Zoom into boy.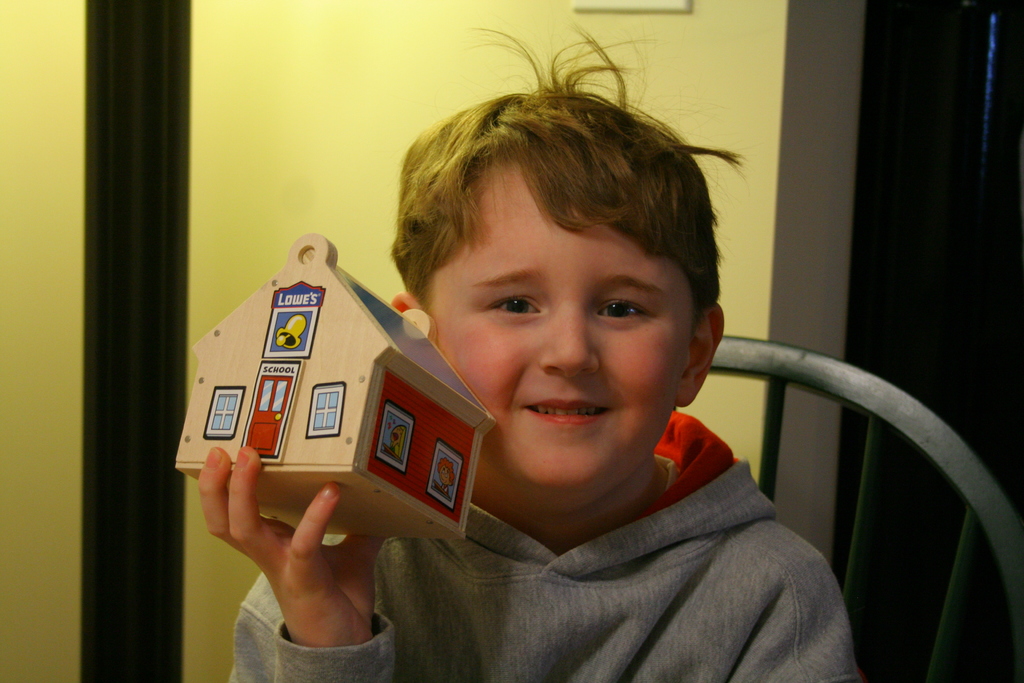
Zoom target: [196,22,860,680].
